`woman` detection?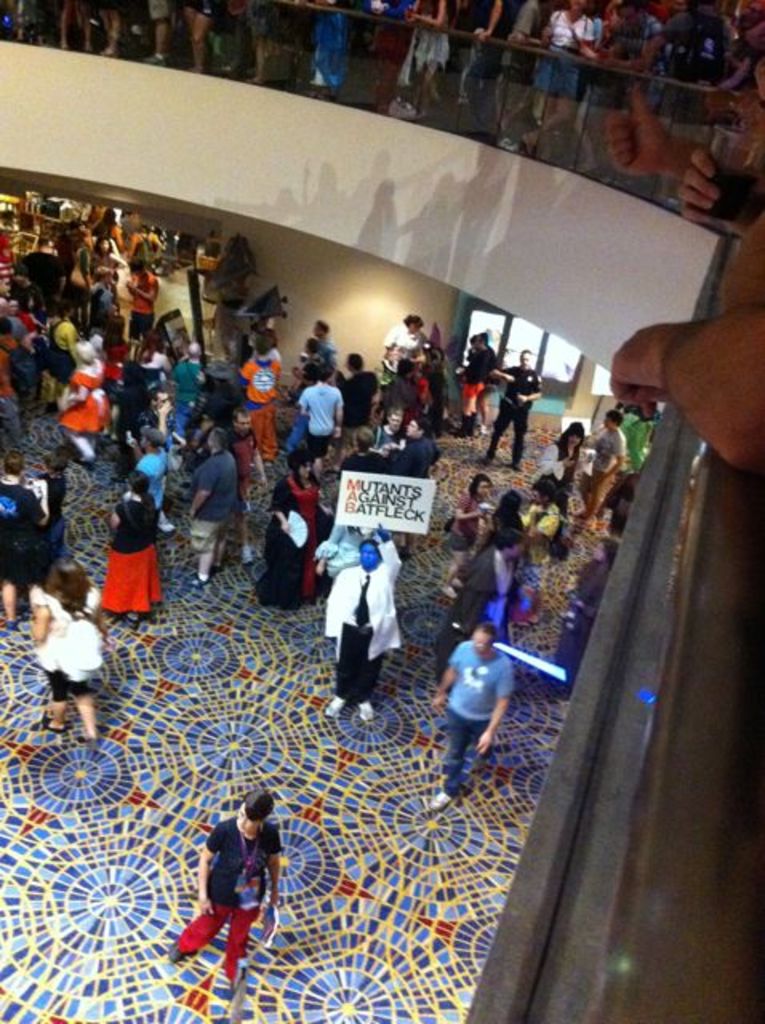
0, 448, 58, 638
